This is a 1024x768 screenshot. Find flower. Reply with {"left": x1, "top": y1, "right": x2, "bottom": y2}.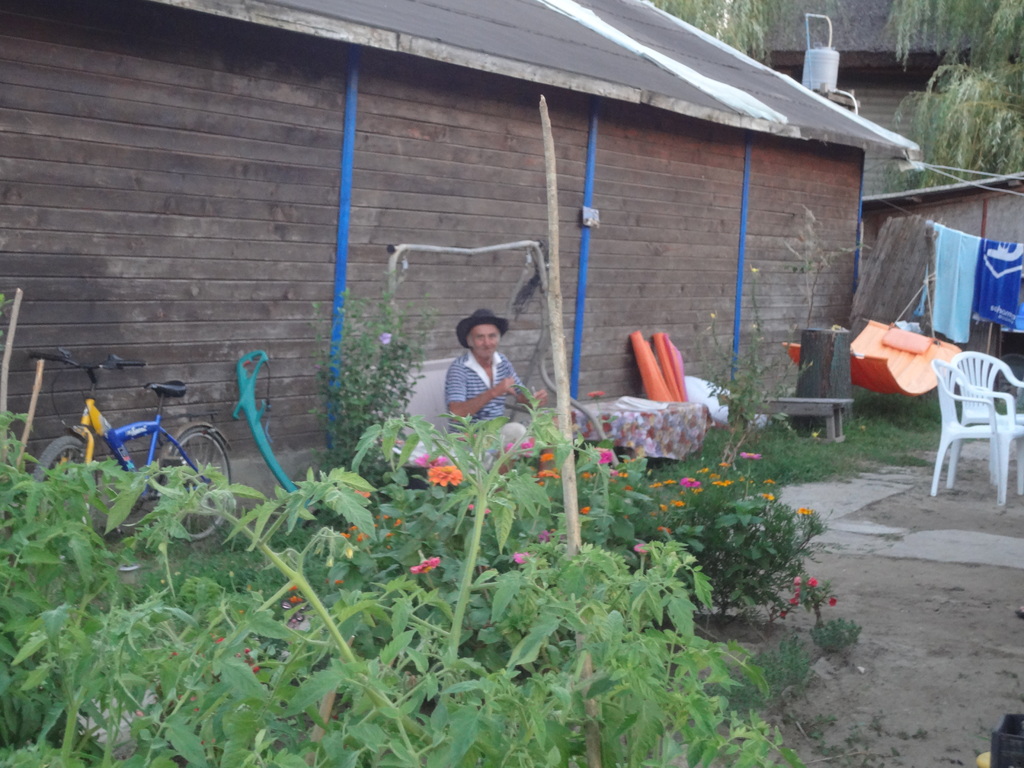
{"left": 536, "top": 465, "right": 557, "bottom": 479}.
